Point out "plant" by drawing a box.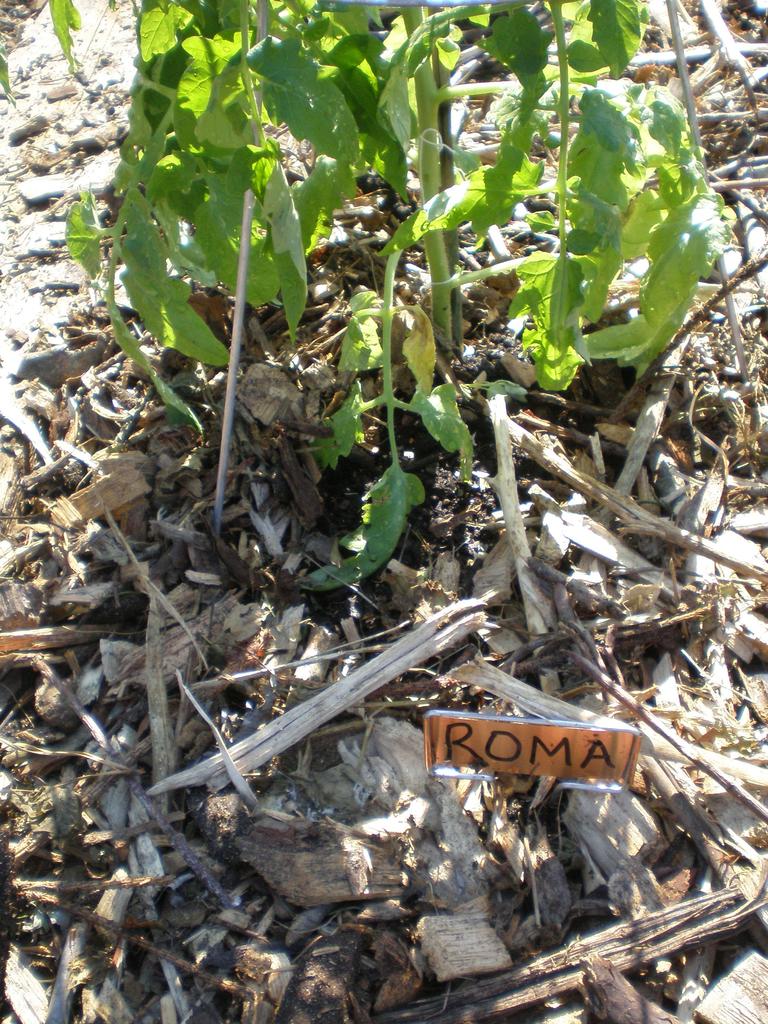
[70, 0, 715, 594].
